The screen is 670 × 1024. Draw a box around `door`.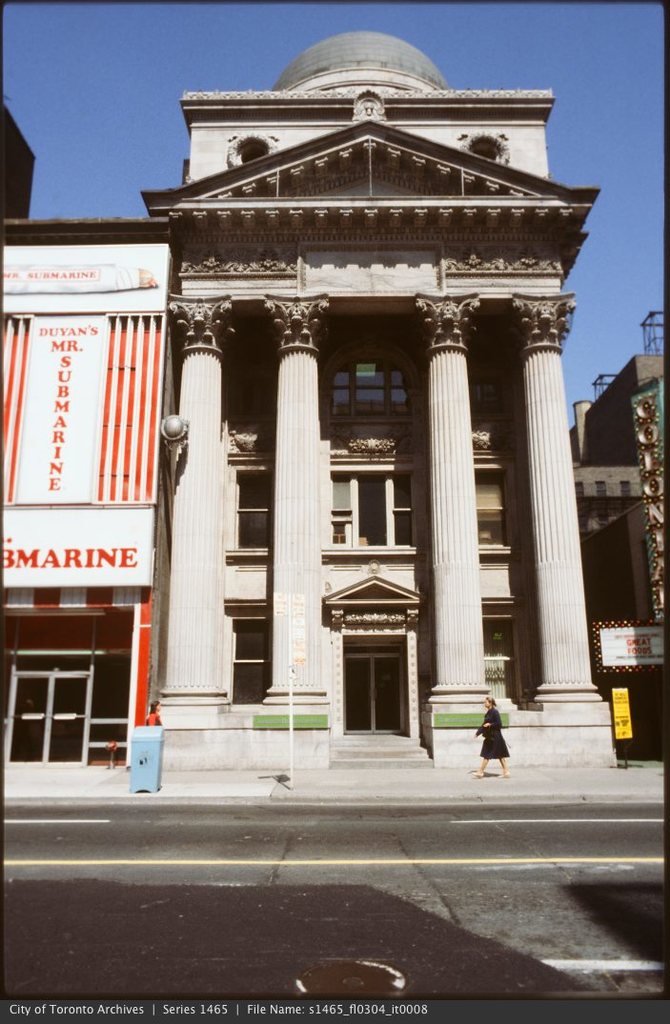
1:671:88:777.
